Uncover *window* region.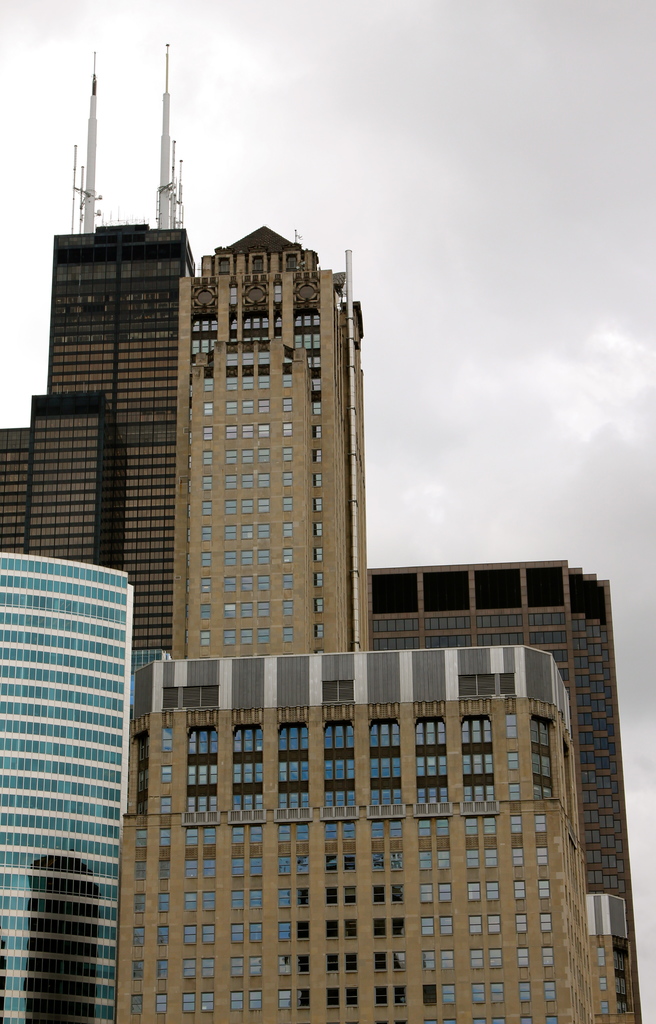
Uncovered: l=382, t=785, r=395, b=804.
